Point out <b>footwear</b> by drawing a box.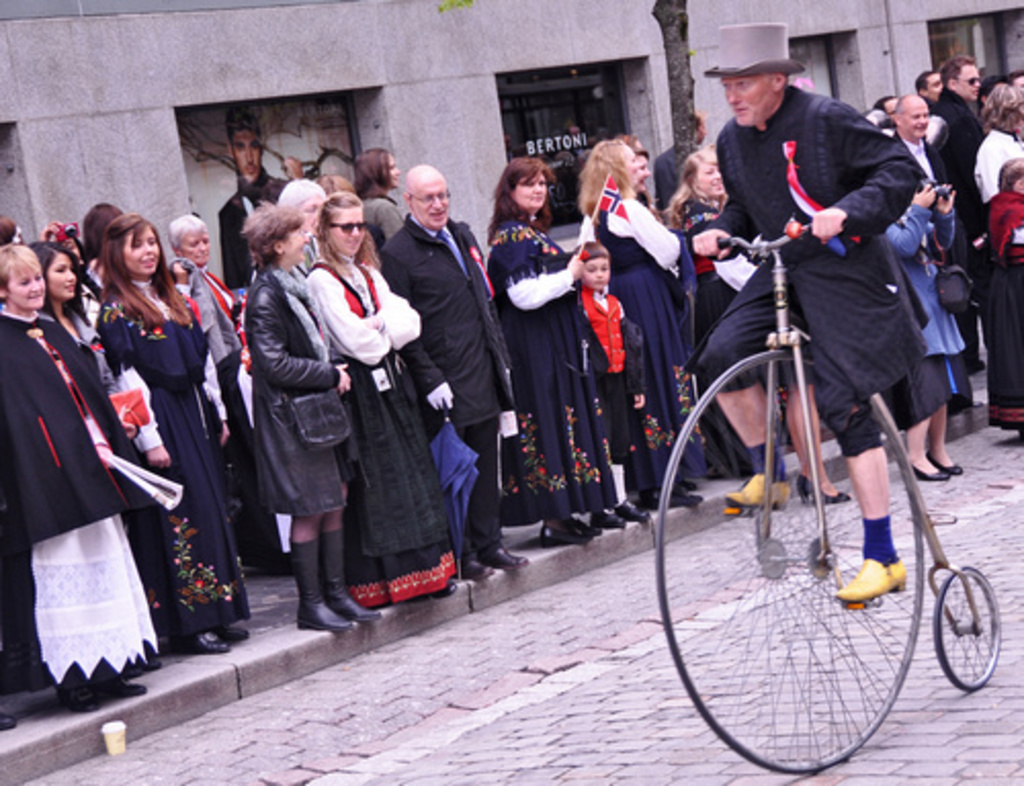
911/458/948/479.
